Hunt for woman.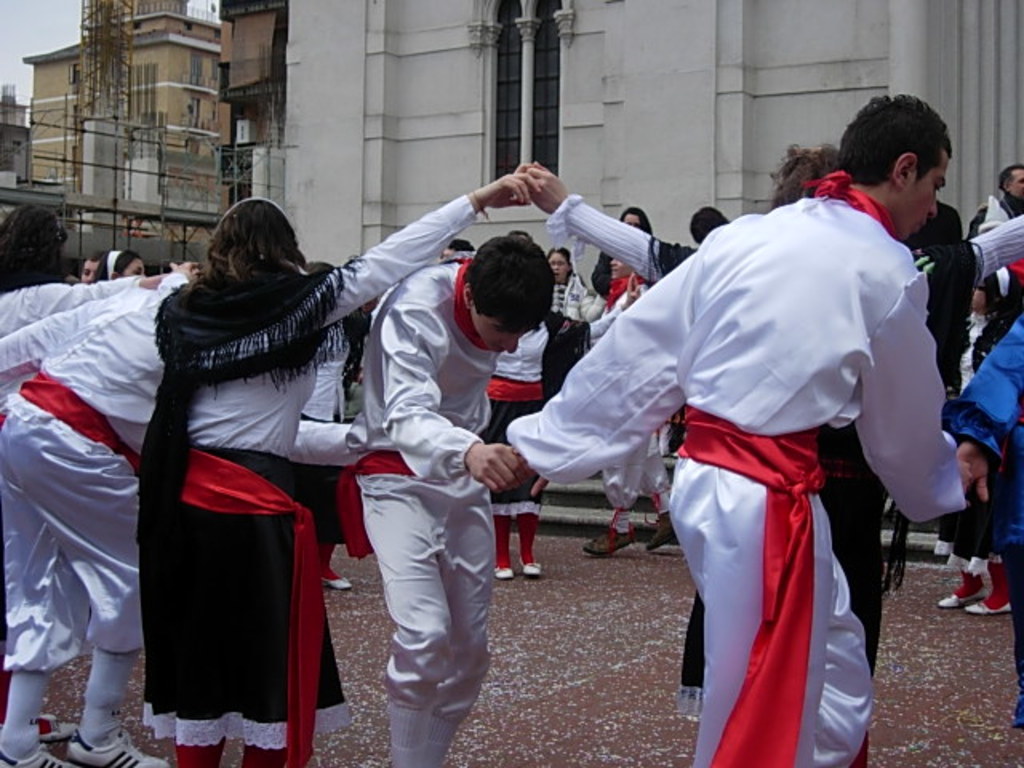
Hunted down at pyautogui.locateOnScreen(542, 245, 586, 317).
